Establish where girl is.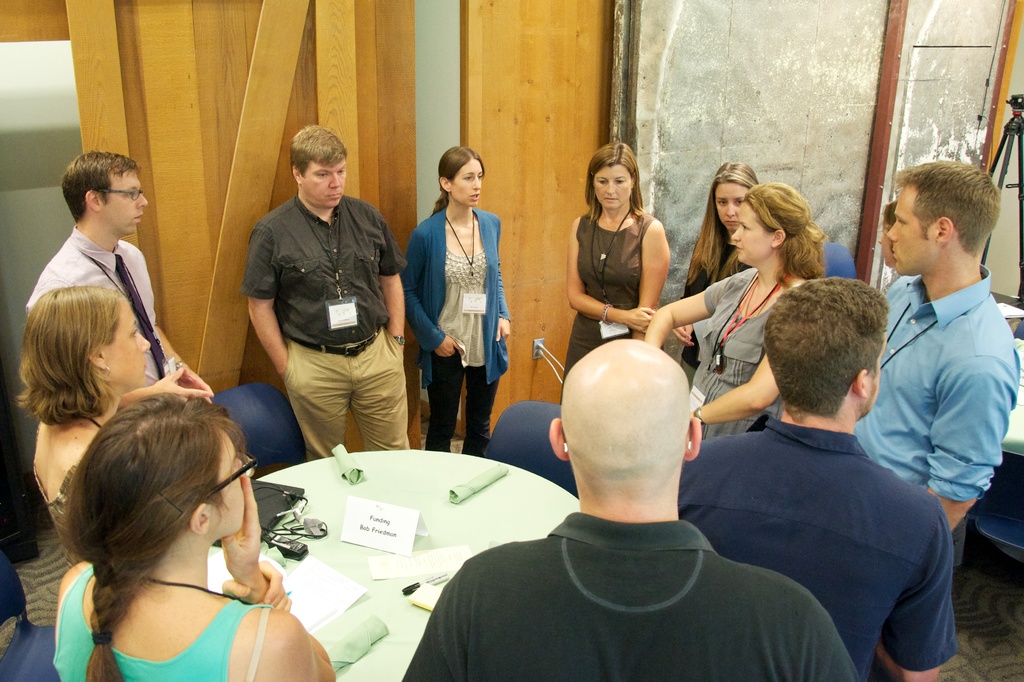
Established at {"x1": 52, "y1": 388, "x2": 342, "y2": 681}.
